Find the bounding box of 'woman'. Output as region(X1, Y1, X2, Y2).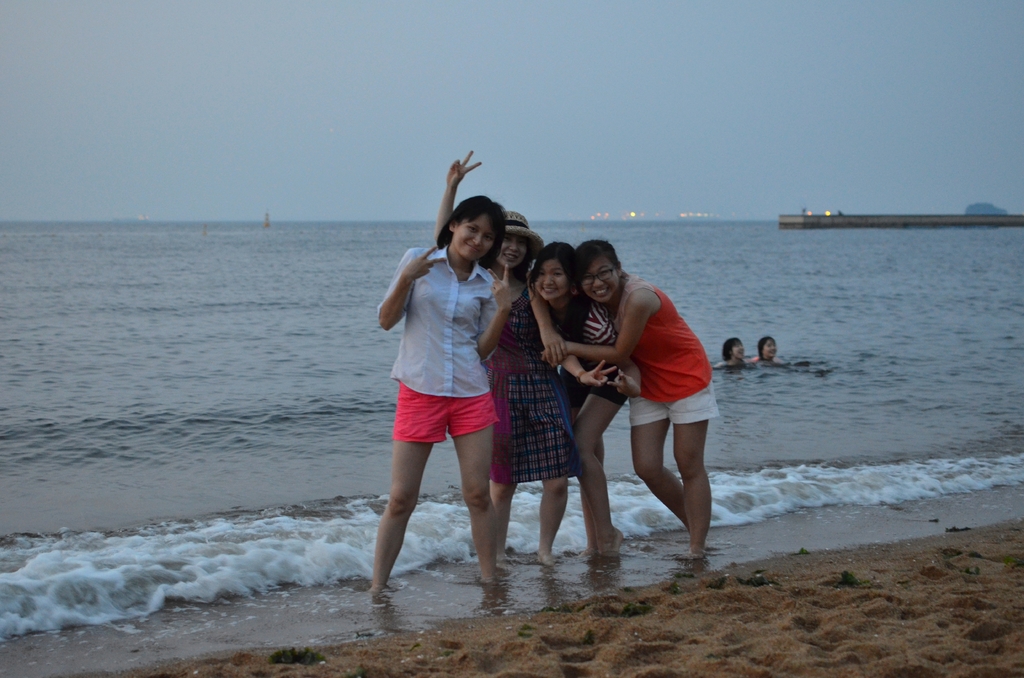
region(479, 245, 622, 572).
